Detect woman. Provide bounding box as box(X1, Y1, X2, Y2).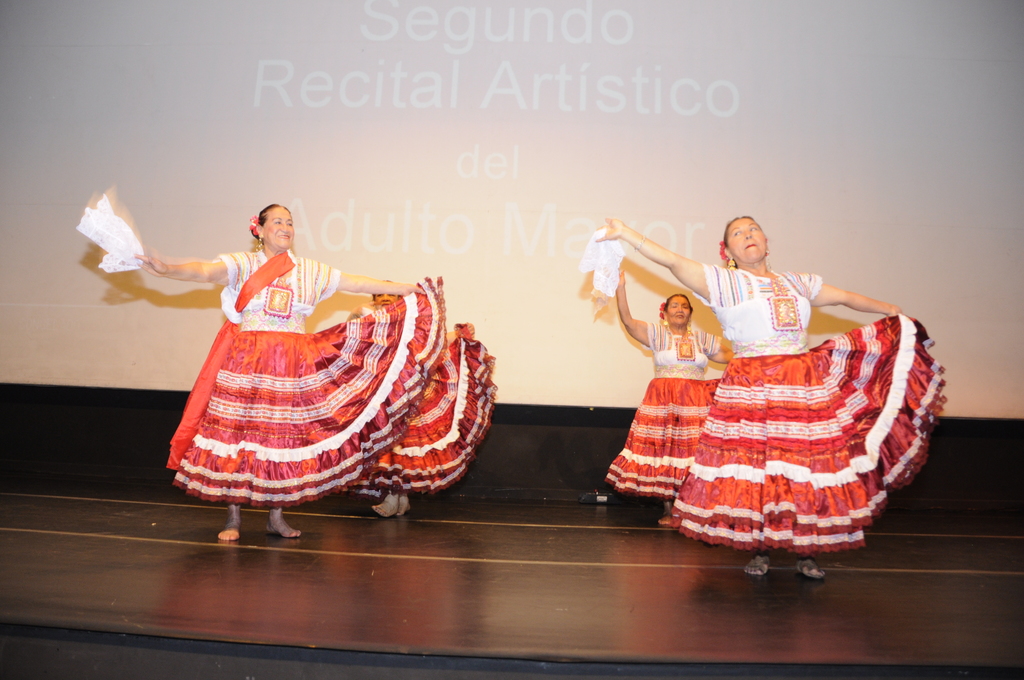
box(129, 201, 442, 543).
